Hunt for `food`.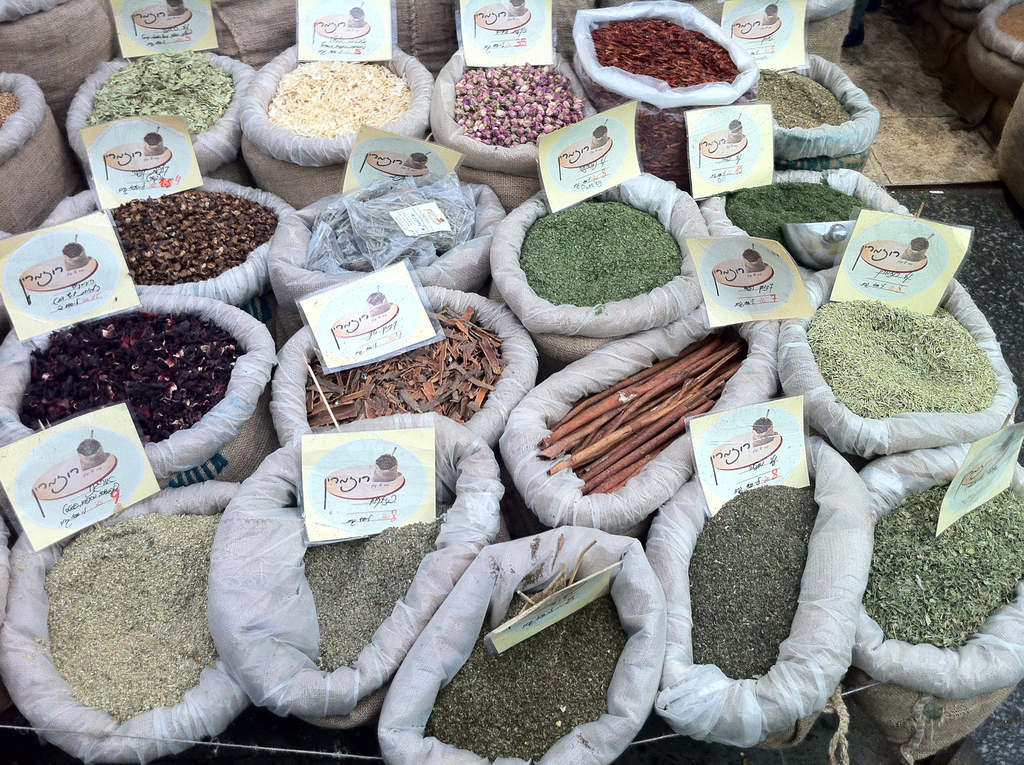
Hunted down at {"x1": 423, "y1": 583, "x2": 628, "y2": 764}.
